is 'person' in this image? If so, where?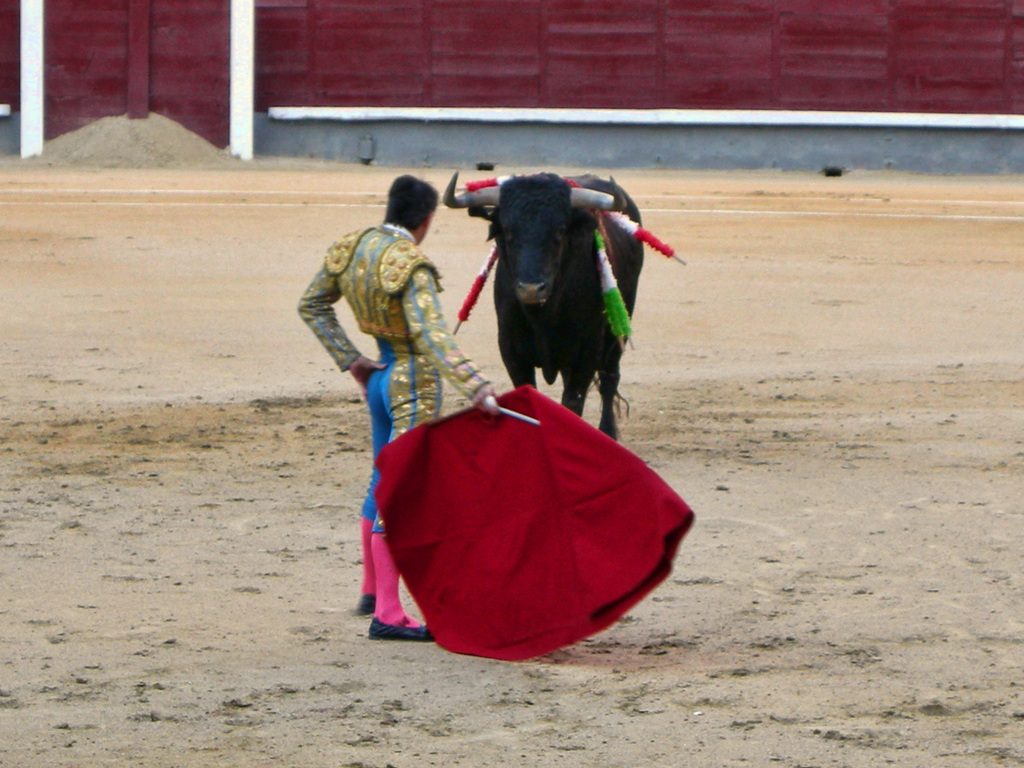
Yes, at BBox(280, 171, 513, 641).
